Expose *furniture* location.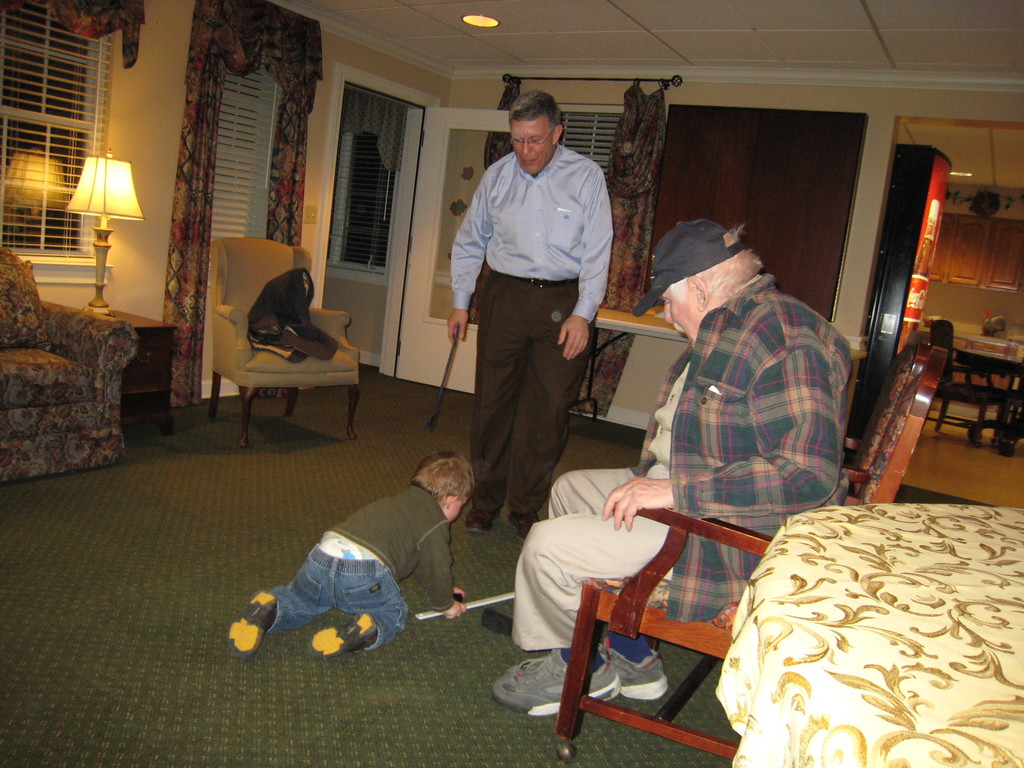
Exposed at BBox(0, 245, 138, 481).
